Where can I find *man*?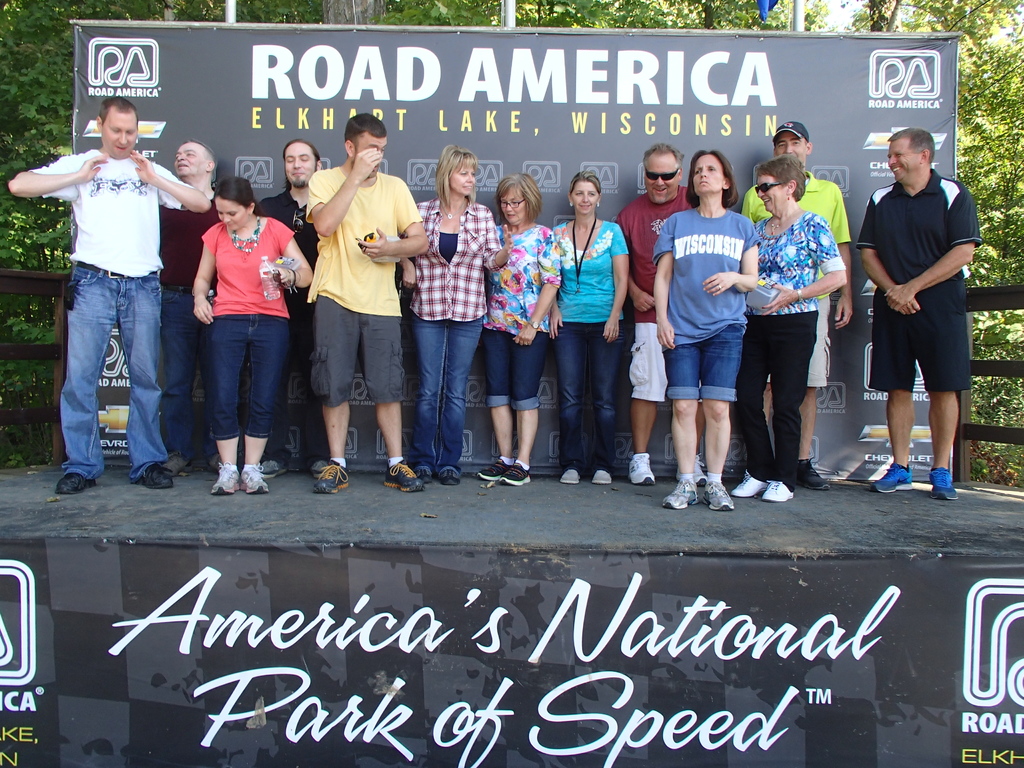
You can find it at rect(36, 68, 194, 504).
